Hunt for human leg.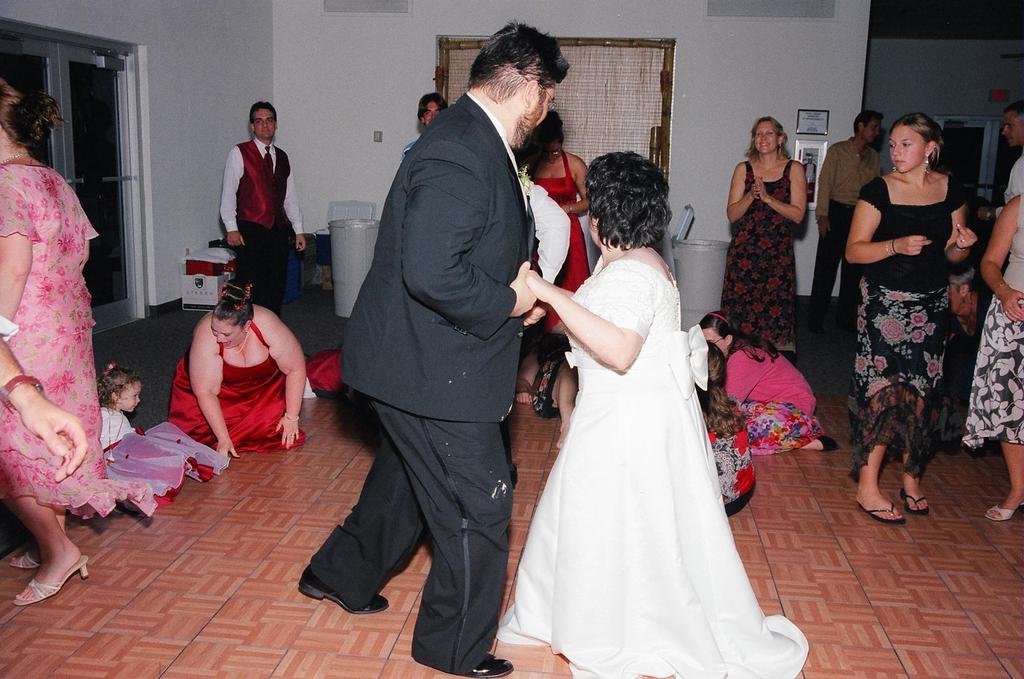
Hunted down at crop(903, 284, 950, 517).
